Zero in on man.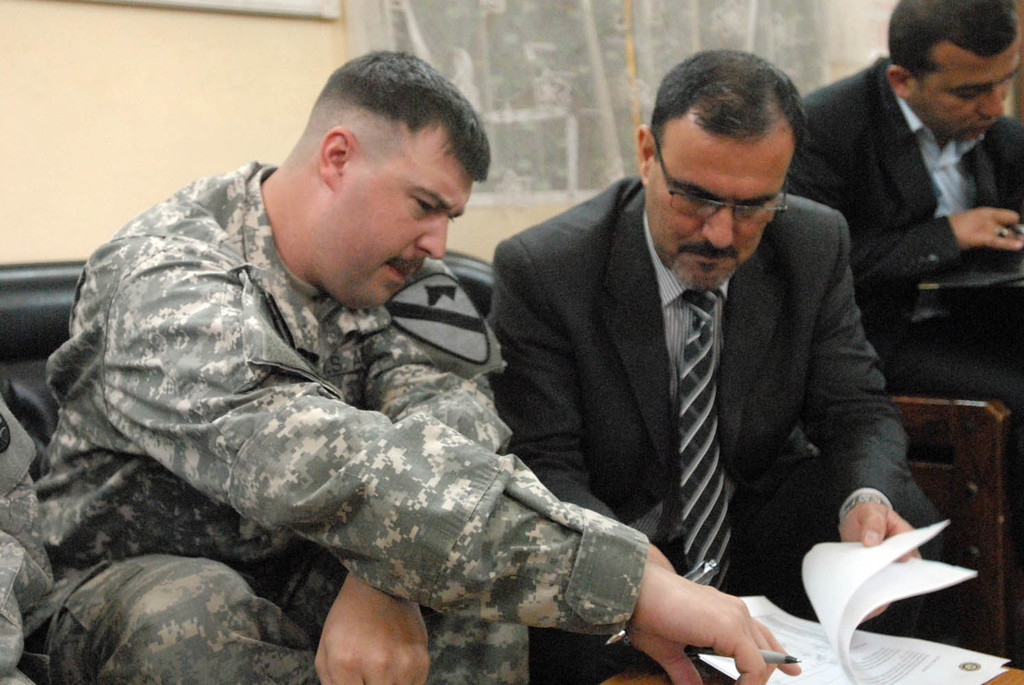
Zeroed in: l=778, t=0, r=1023, b=481.
